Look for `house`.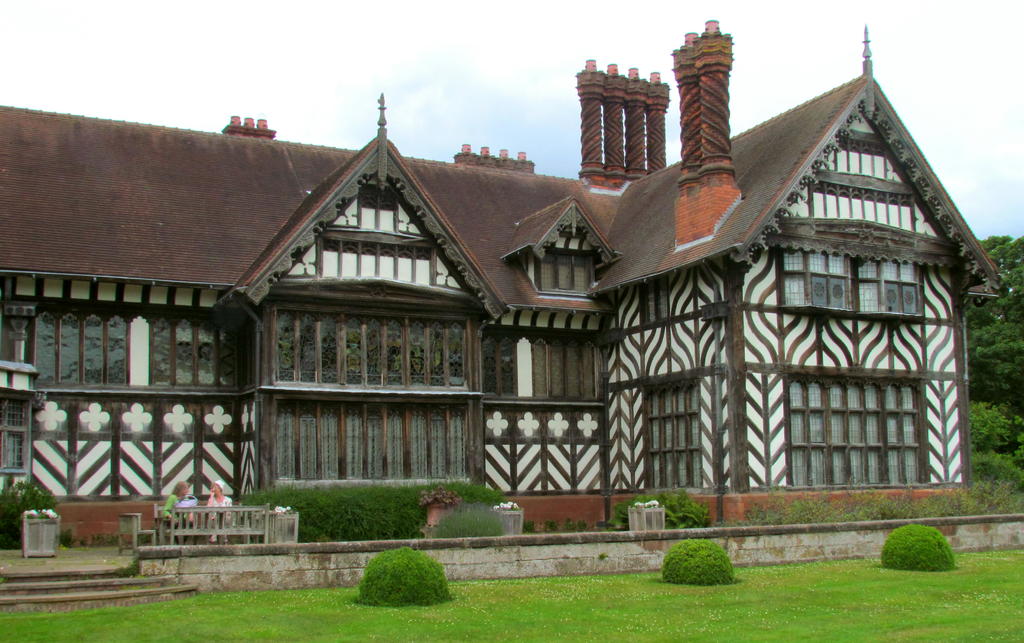
Found: 0 21 1006 554.
